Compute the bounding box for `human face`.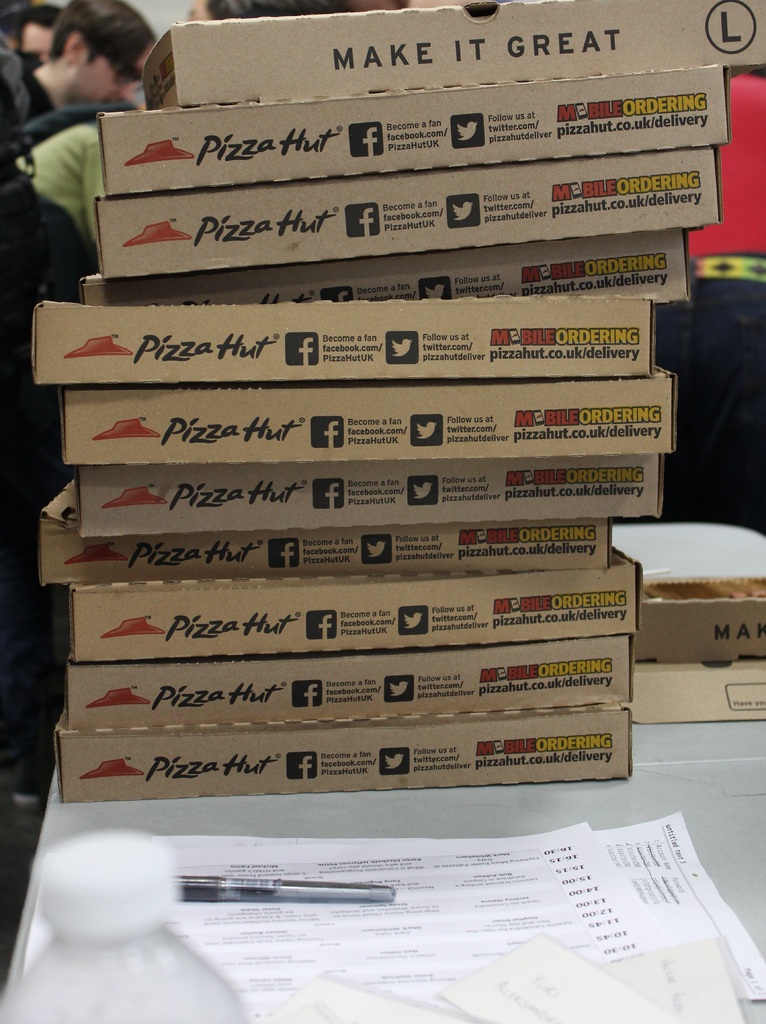
{"x1": 20, "y1": 24, "x2": 56, "y2": 61}.
